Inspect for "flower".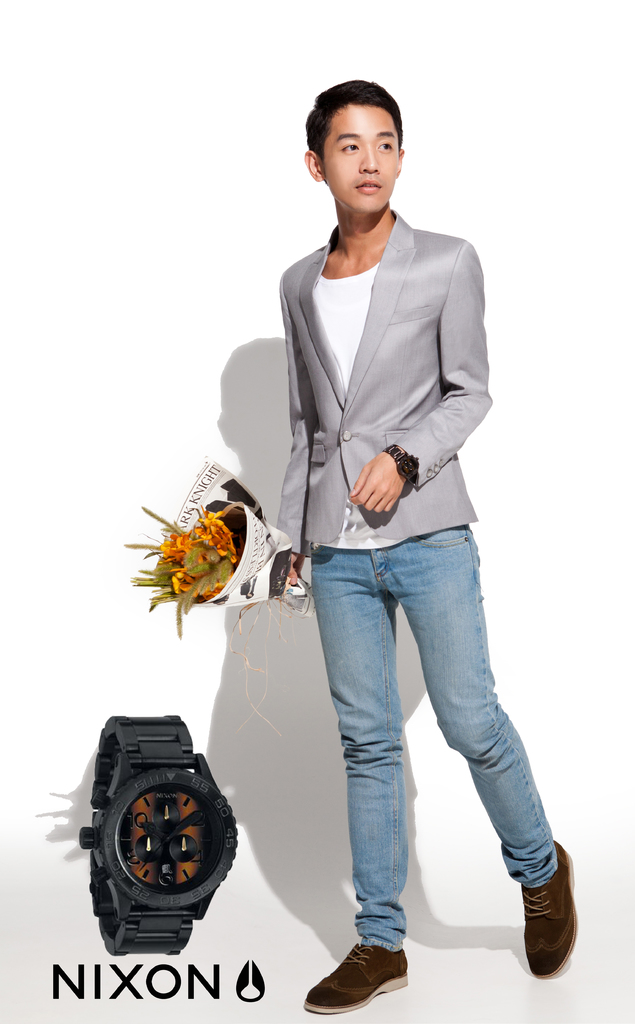
Inspection: l=170, t=572, r=192, b=596.
